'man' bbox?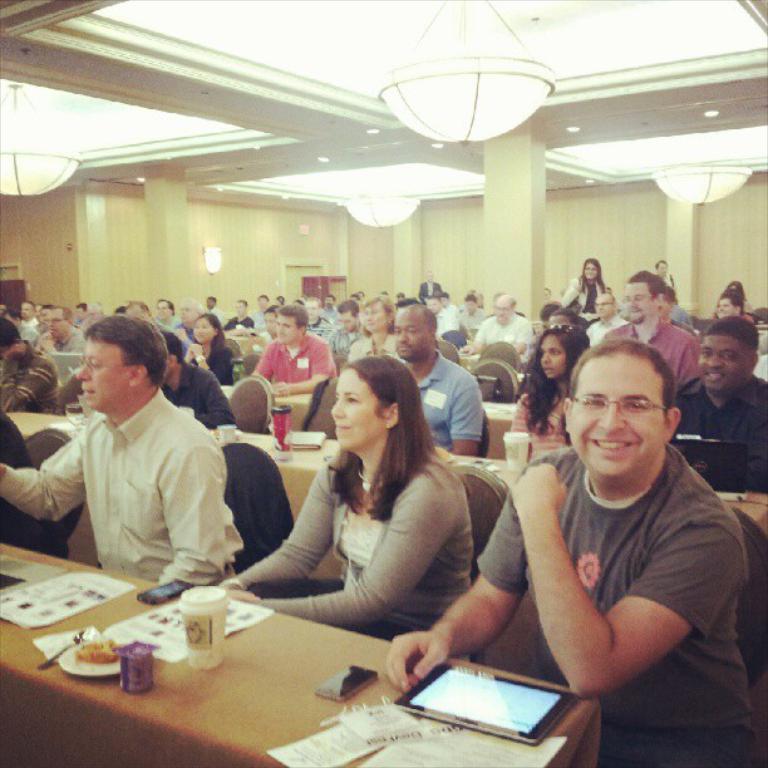
l=33, t=305, r=90, b=359
